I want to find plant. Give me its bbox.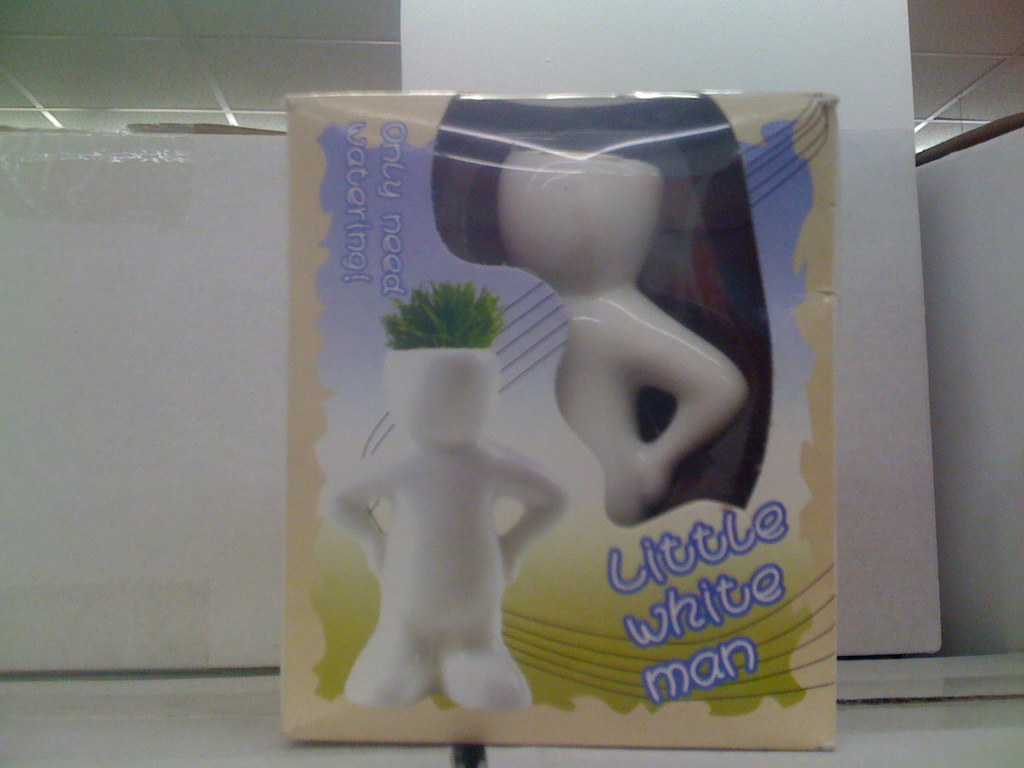
{"left": 377, "top": 271, "right": 502, "bottom": 348}.
